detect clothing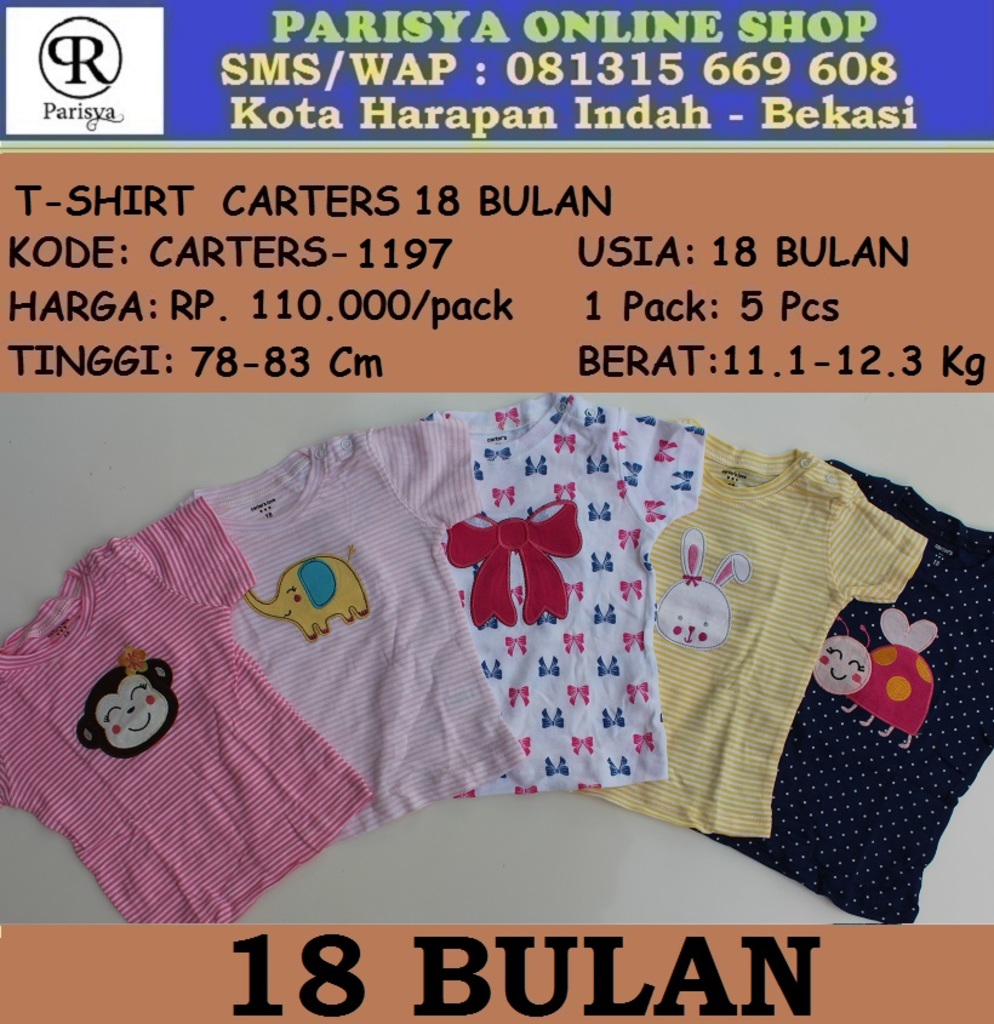
detection(38, 418, 939, 891)
